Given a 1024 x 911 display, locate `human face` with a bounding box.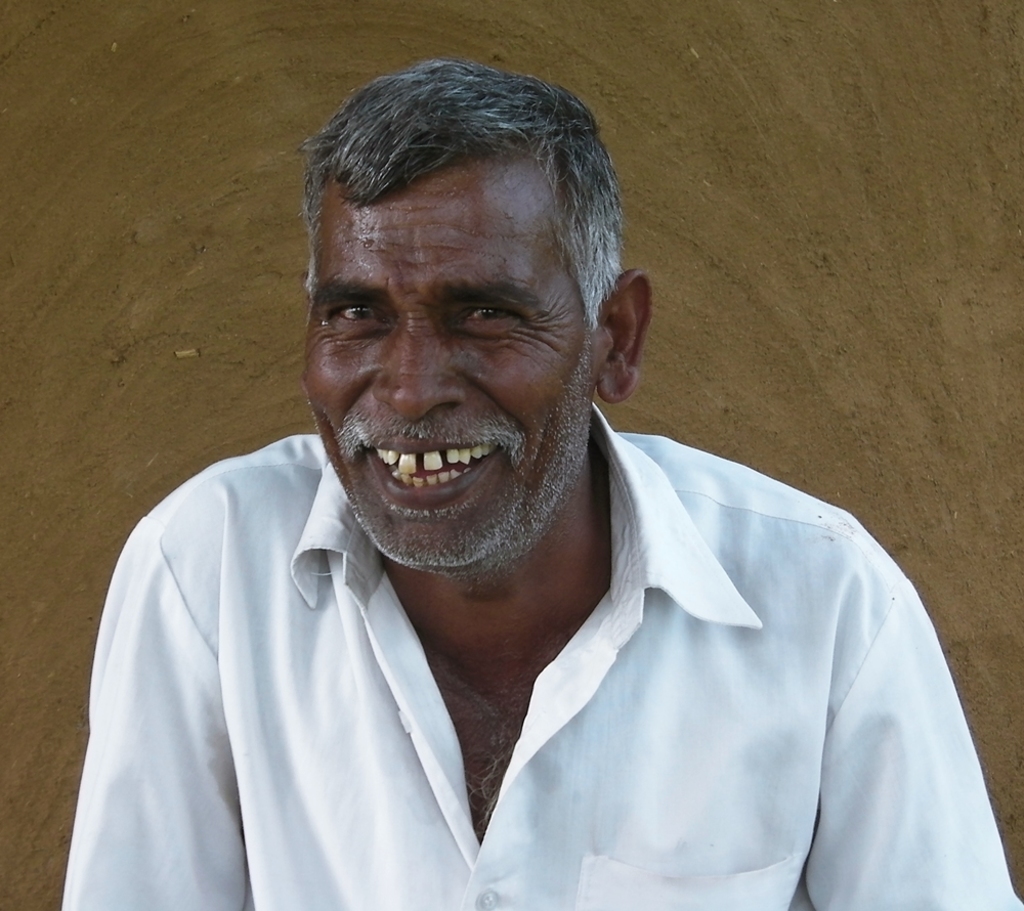
Located: box=[302, 168, 592, 560].
